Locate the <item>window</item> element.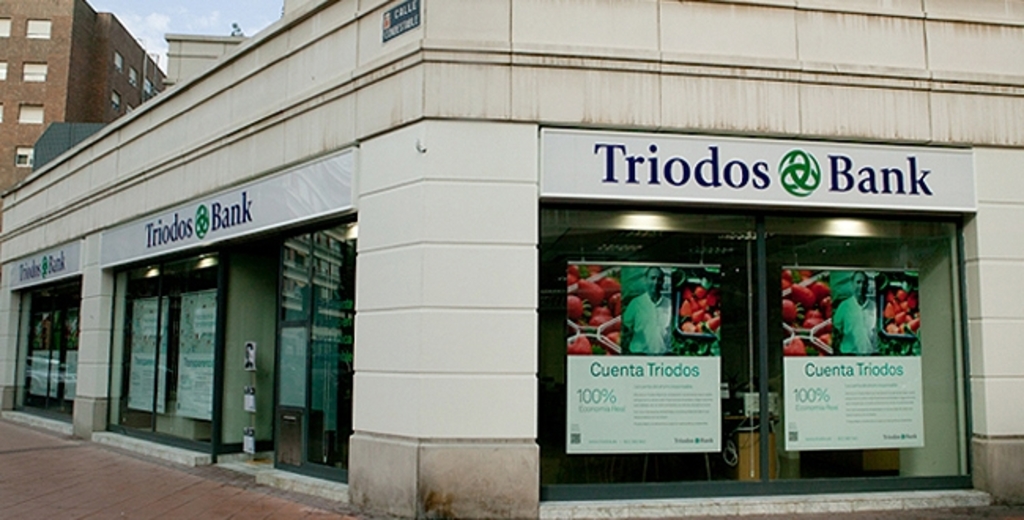
Element bbox: Rect(112, 87, 126, 110).
